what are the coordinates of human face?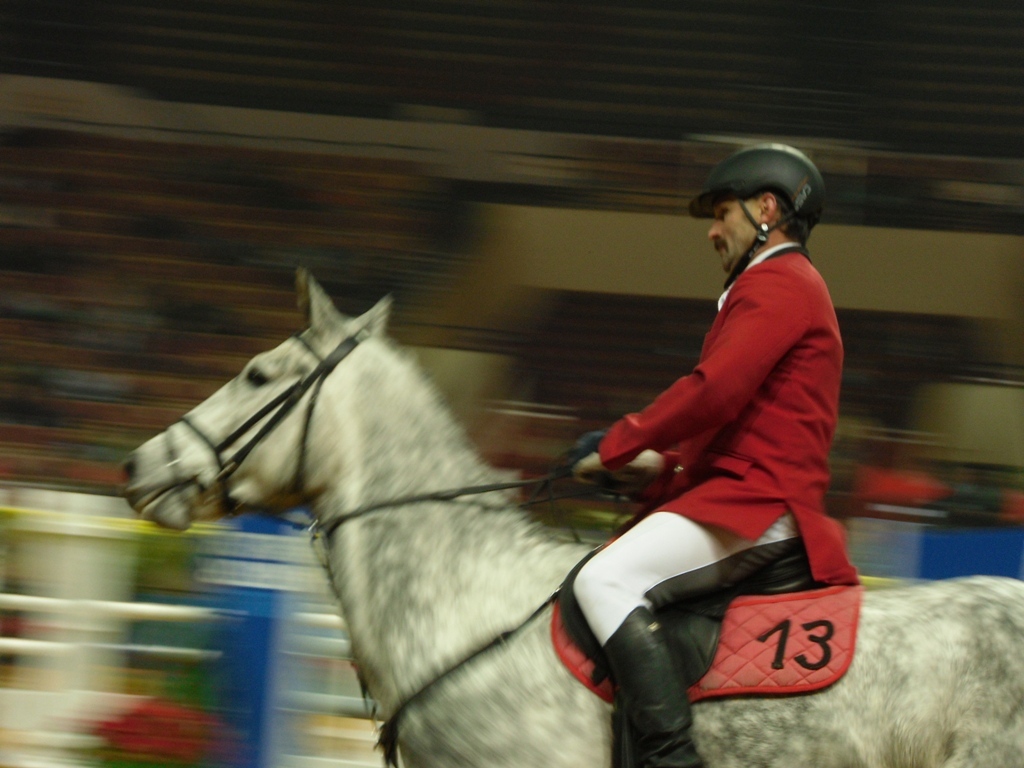
711 199 758 273.
